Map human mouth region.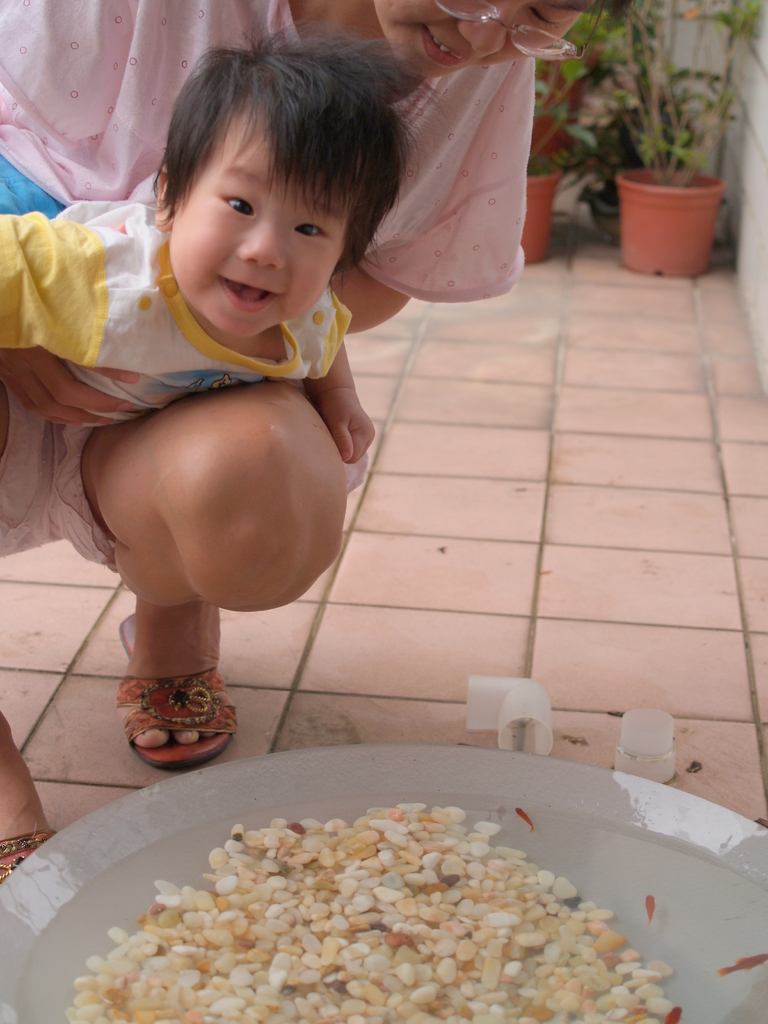
Mapped to left=222, top=276, right=282, bottom=307.
